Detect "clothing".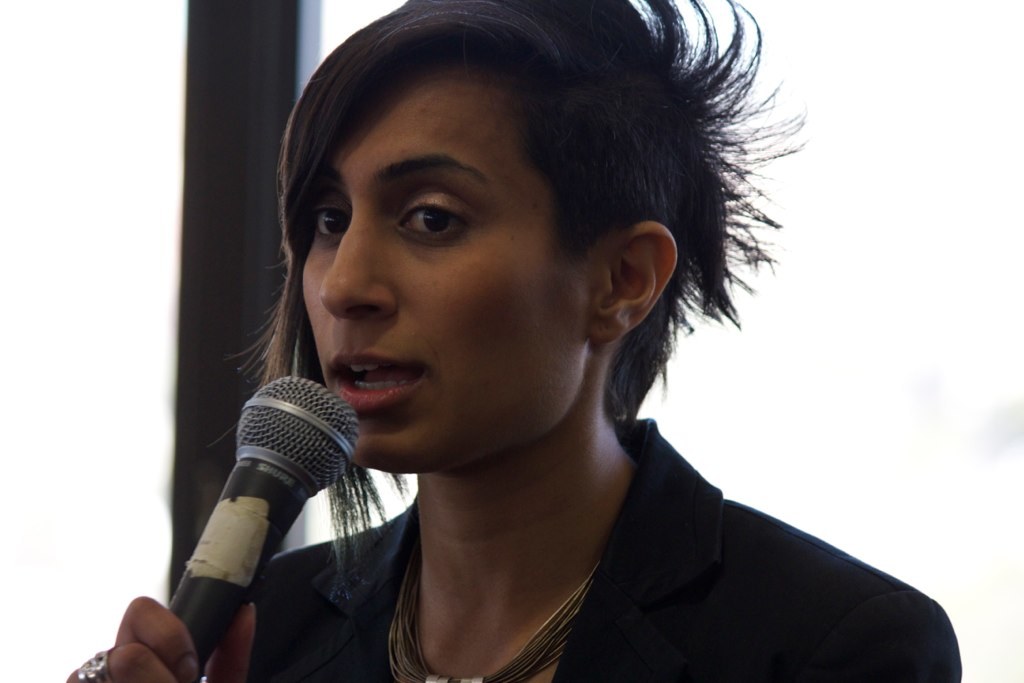
Detected at region(279, 379, 973, 678).
